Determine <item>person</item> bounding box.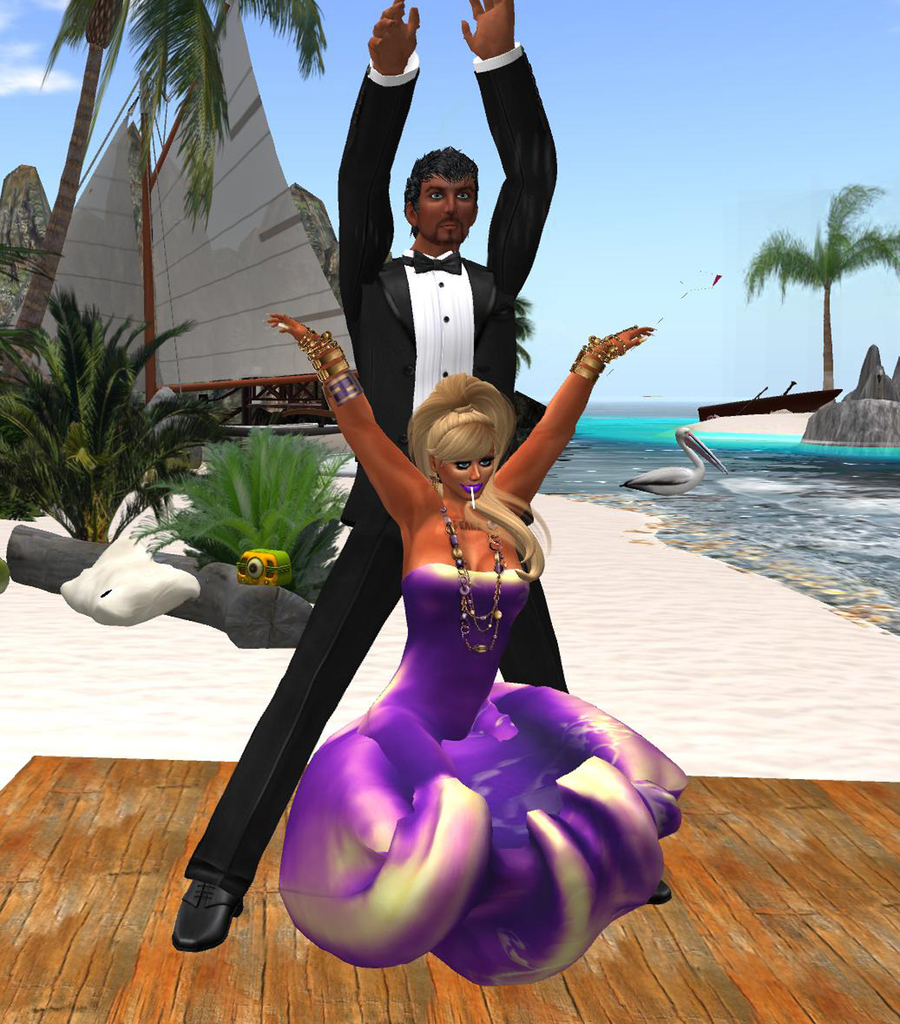
Determined: rect(170, 0, 674, 954).
